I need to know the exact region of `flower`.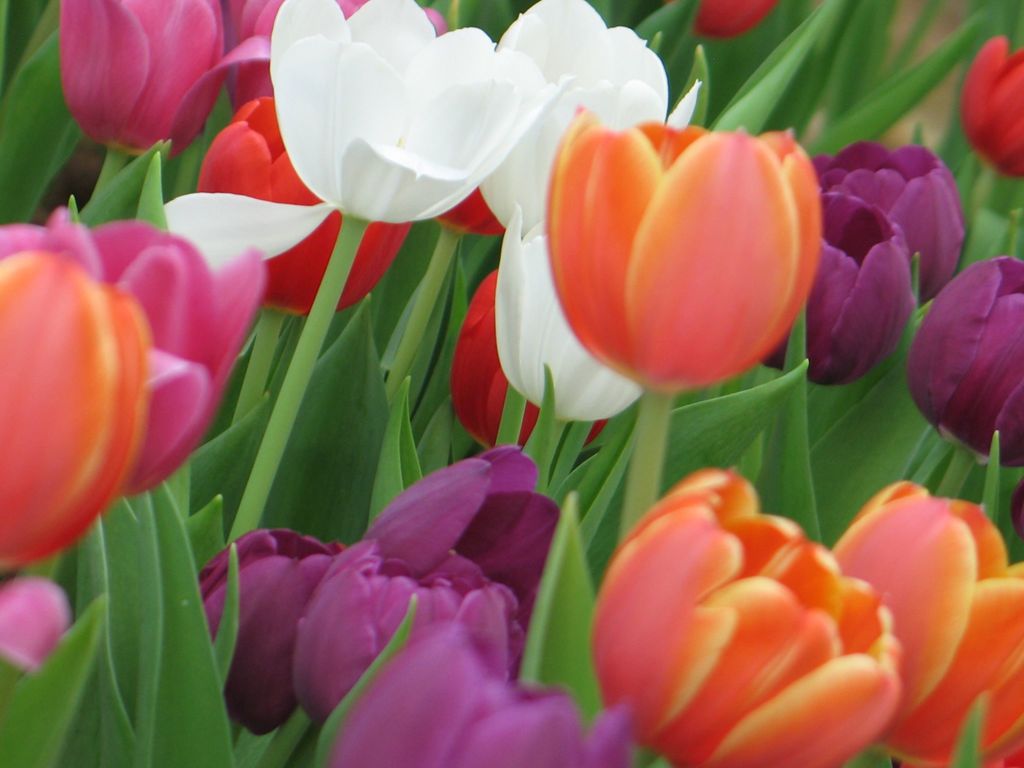
Region: [left=586, top=468, right=908, bottom=767].
